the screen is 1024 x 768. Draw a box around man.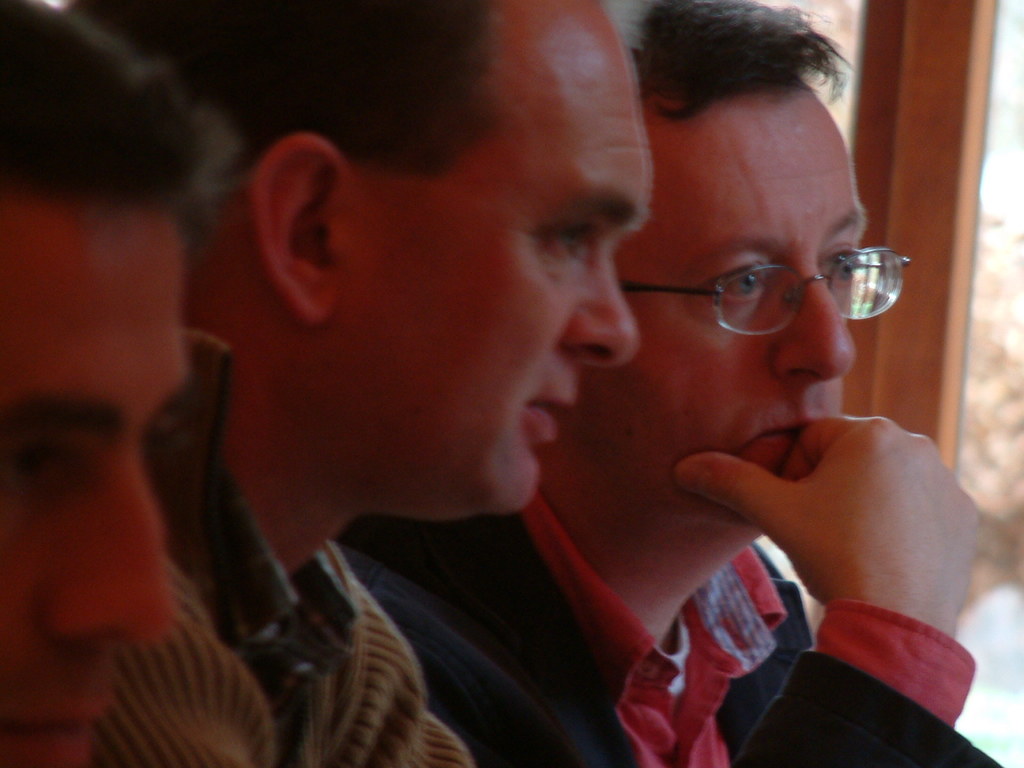
crop(48, 0, 658, 767).
